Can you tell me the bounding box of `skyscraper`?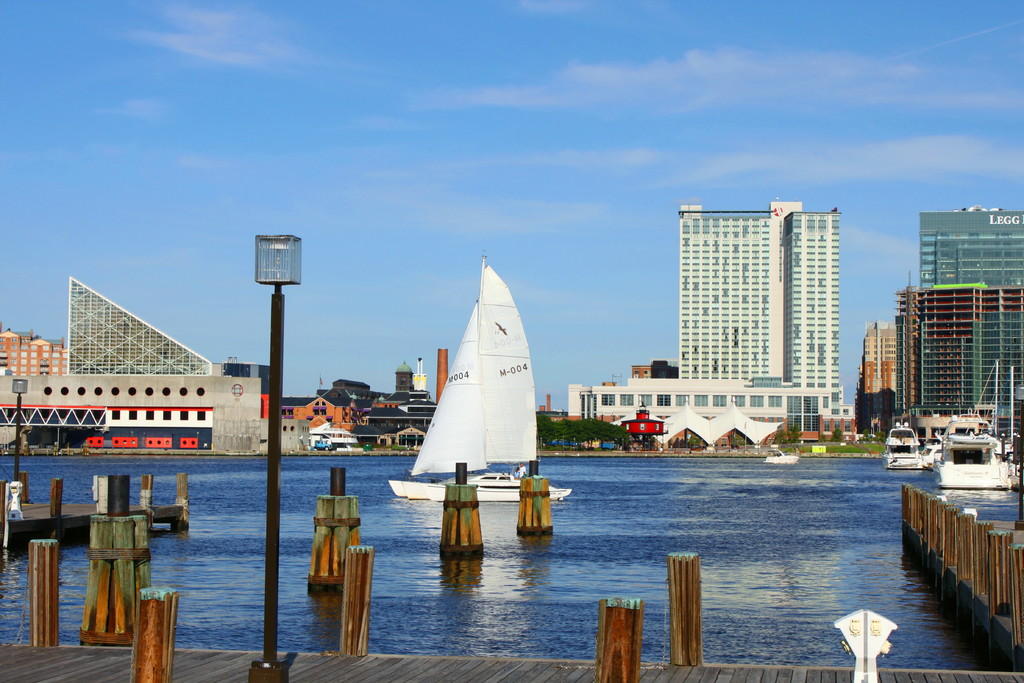
bbox=(0, 314, 72, 377).
